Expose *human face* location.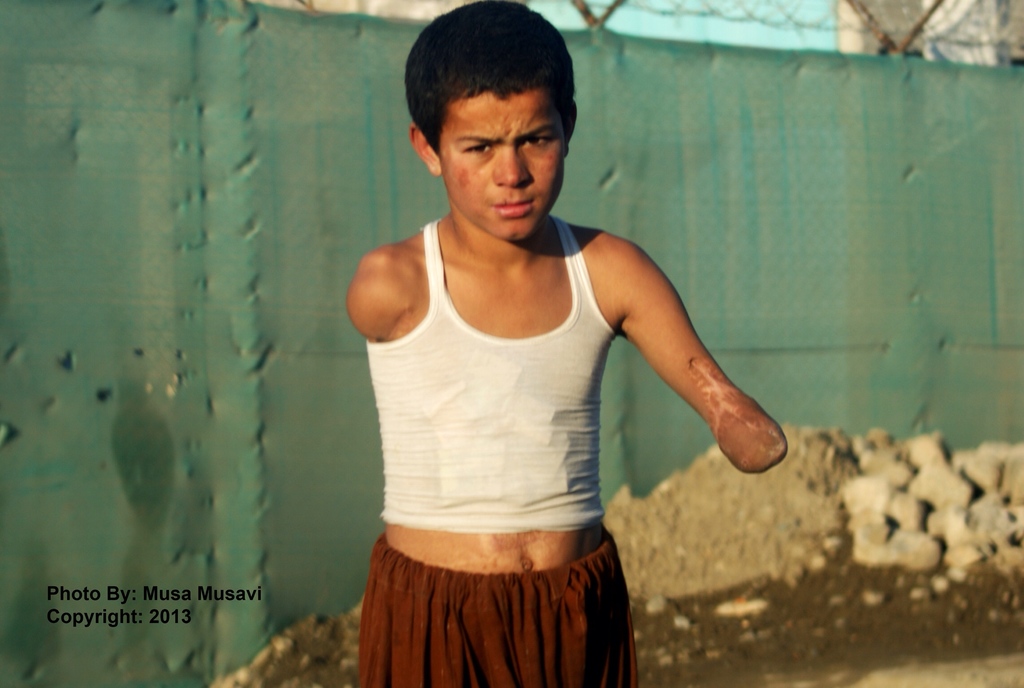
Exposed at 434 86 563 239.
